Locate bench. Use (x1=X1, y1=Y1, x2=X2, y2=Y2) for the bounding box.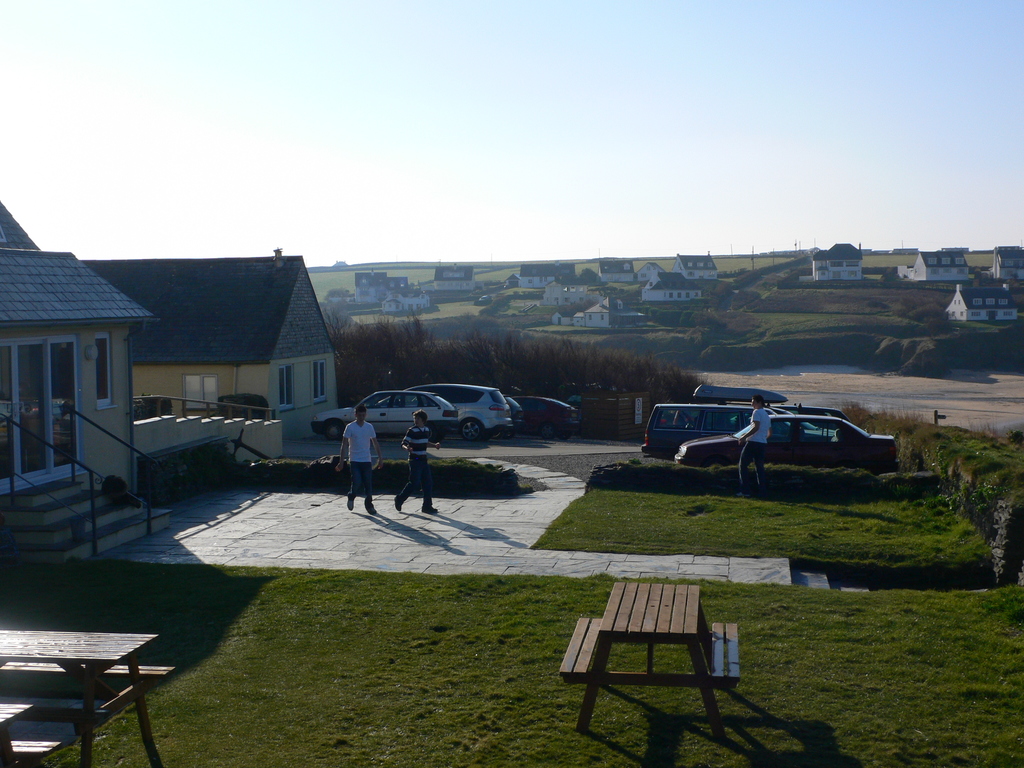
(x1=1, y1=623, x2=164, y2=735).
